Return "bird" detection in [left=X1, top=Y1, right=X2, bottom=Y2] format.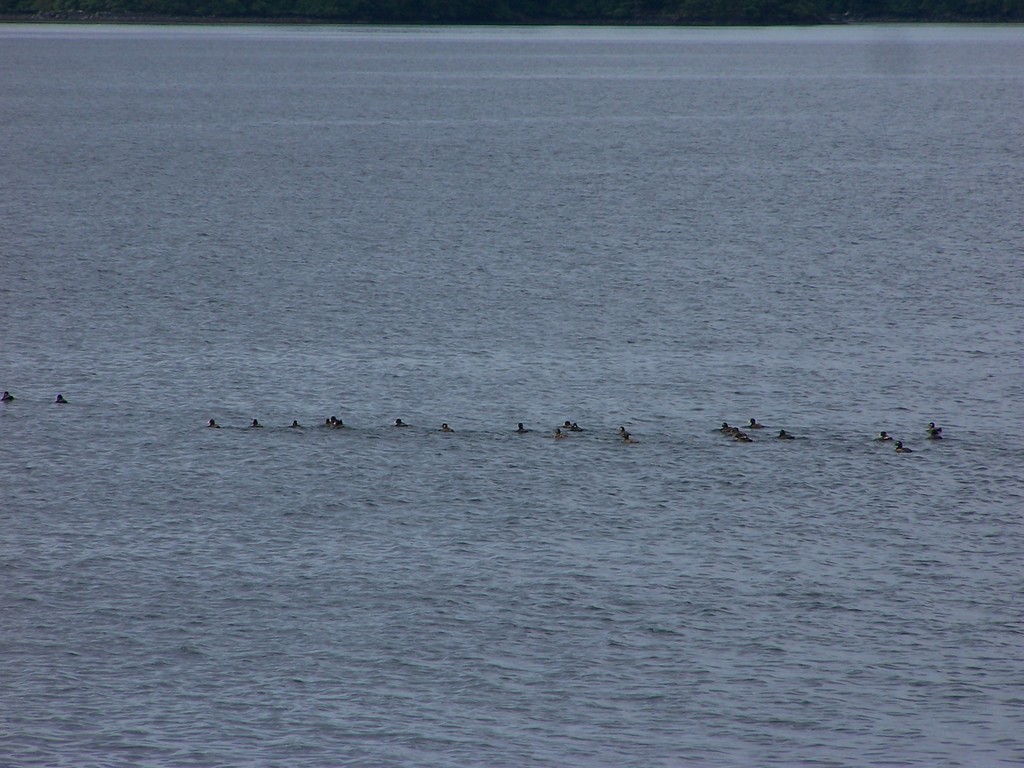
[left=893, top=442, right=911, bottom=452].
